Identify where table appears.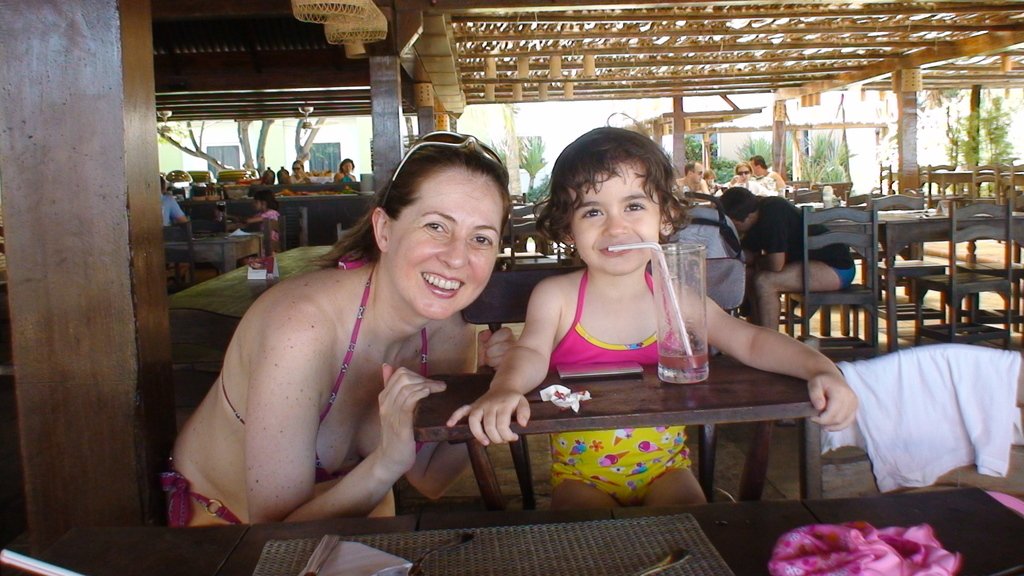
Appears at <region>8, 490, 1023, 575</region>.
